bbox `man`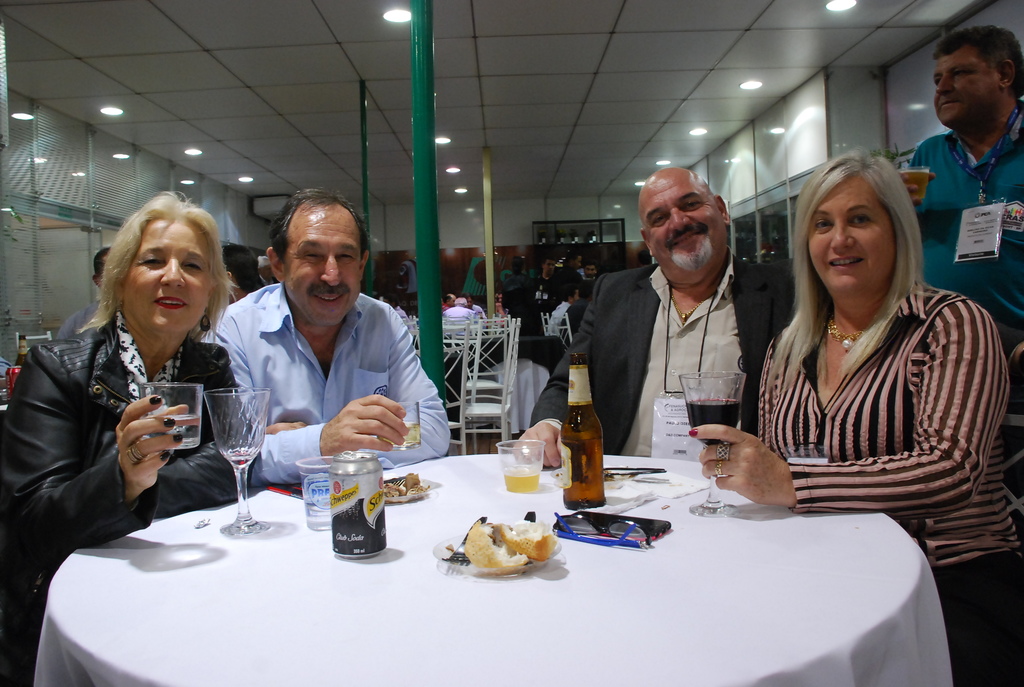
locate(511, 162, 804, 473)
